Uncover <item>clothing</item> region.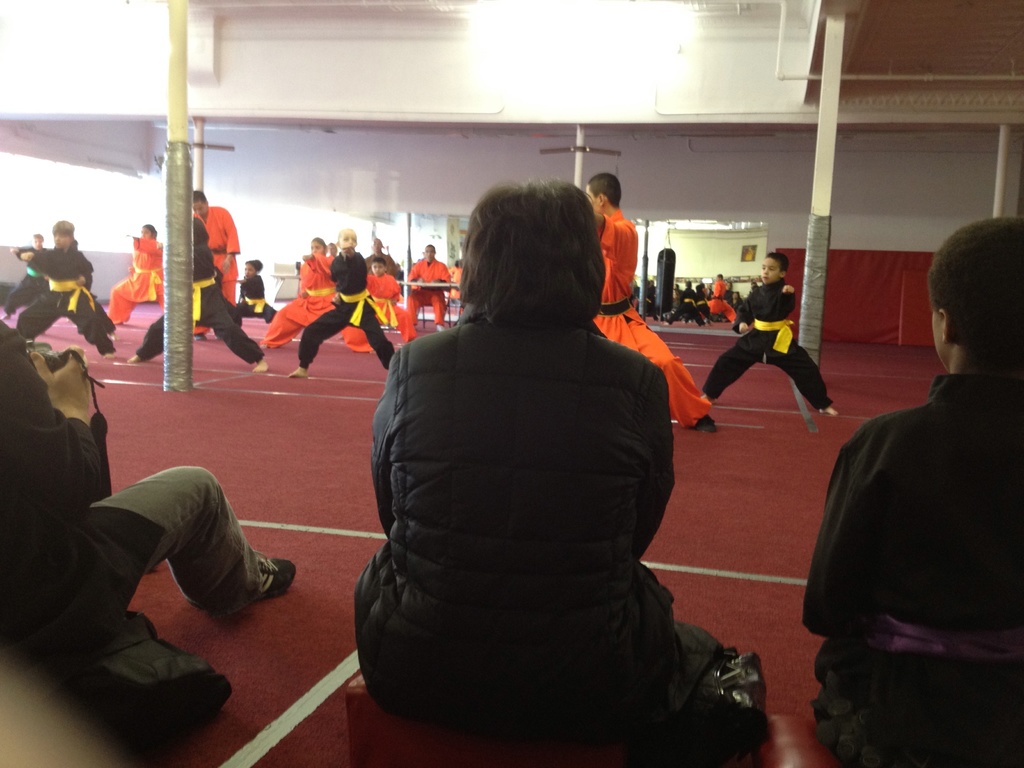
Uncovered: (x1=190, y1=203, x2=241, y2=337).
